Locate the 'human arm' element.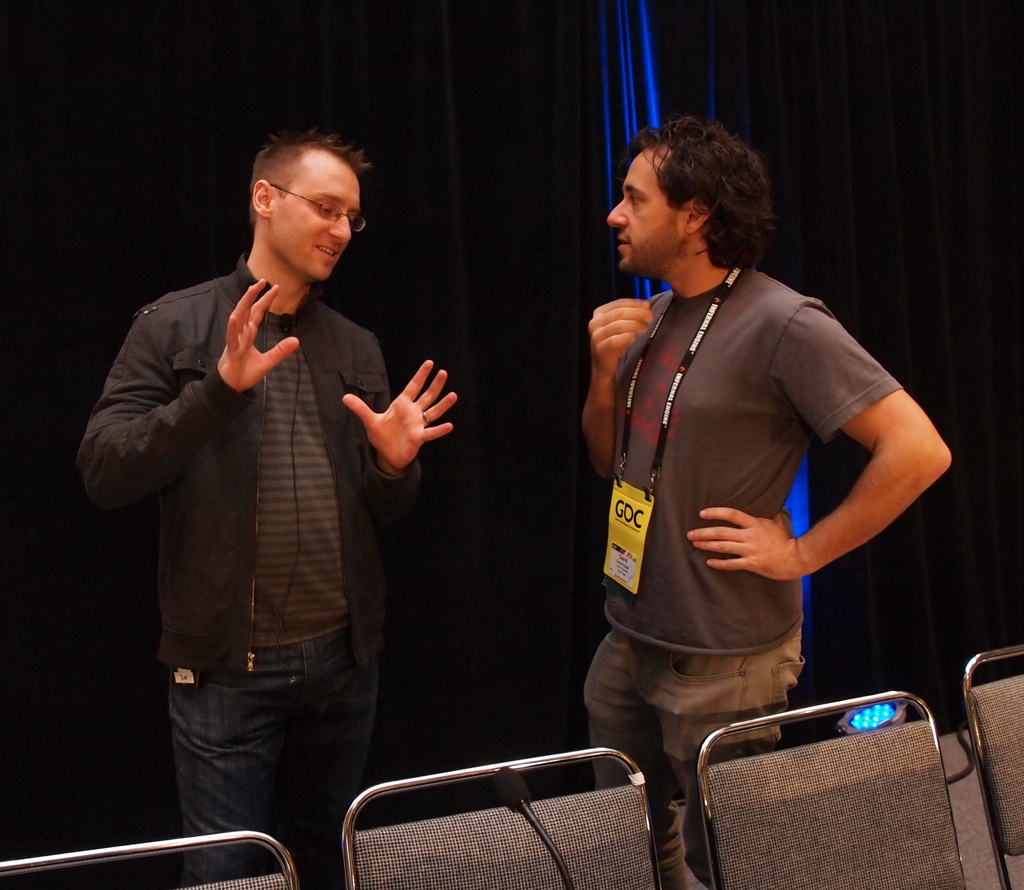
Element bbox: BBox(575, 280, 664, 491).
